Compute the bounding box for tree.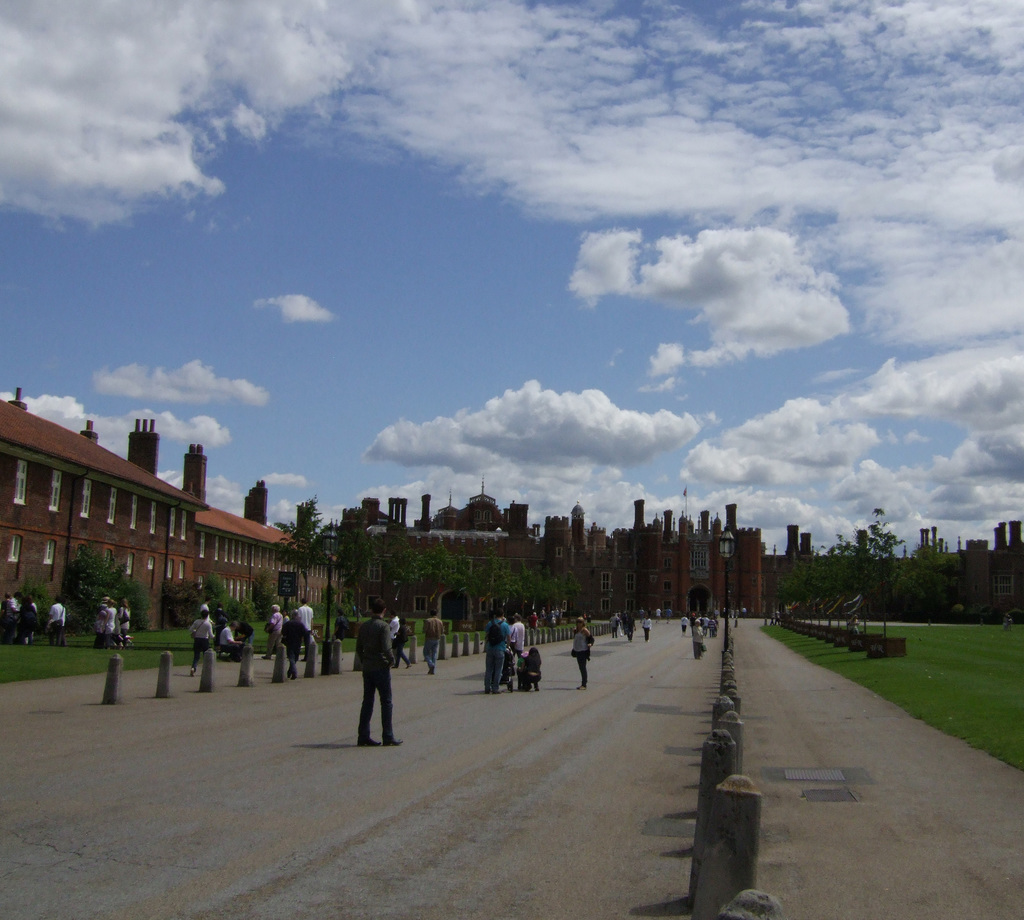
<box>420,544,460,611</box>.
